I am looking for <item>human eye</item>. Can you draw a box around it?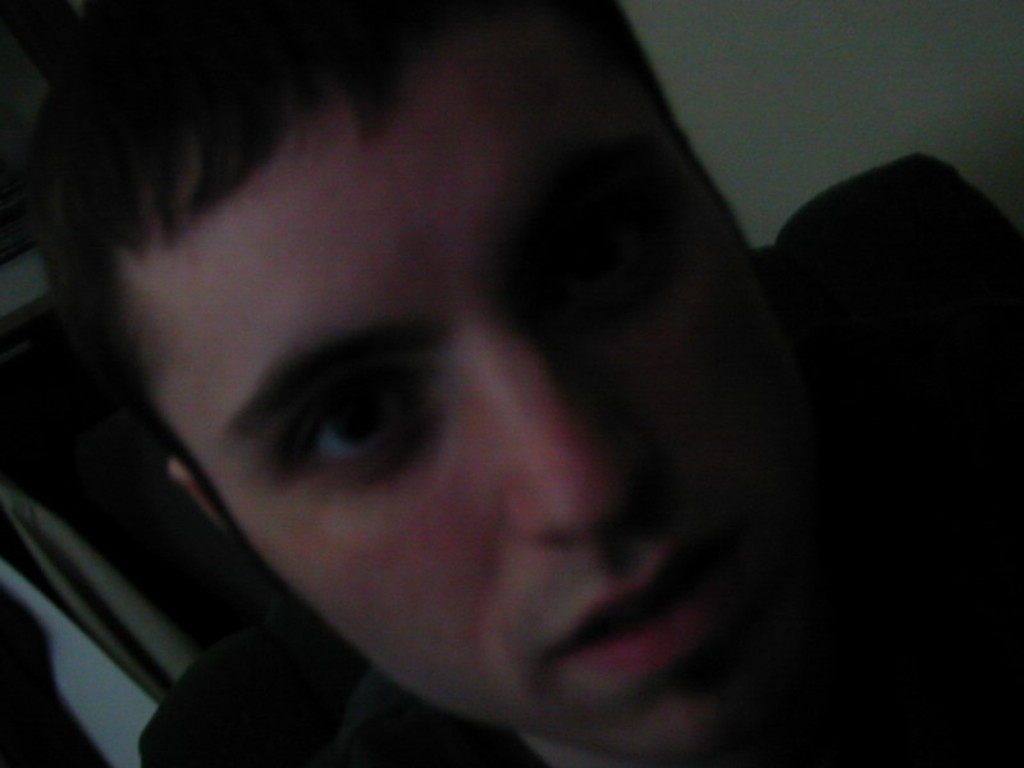
Sure, the bounding box is <region>274, 367, 436, 490</region>.
